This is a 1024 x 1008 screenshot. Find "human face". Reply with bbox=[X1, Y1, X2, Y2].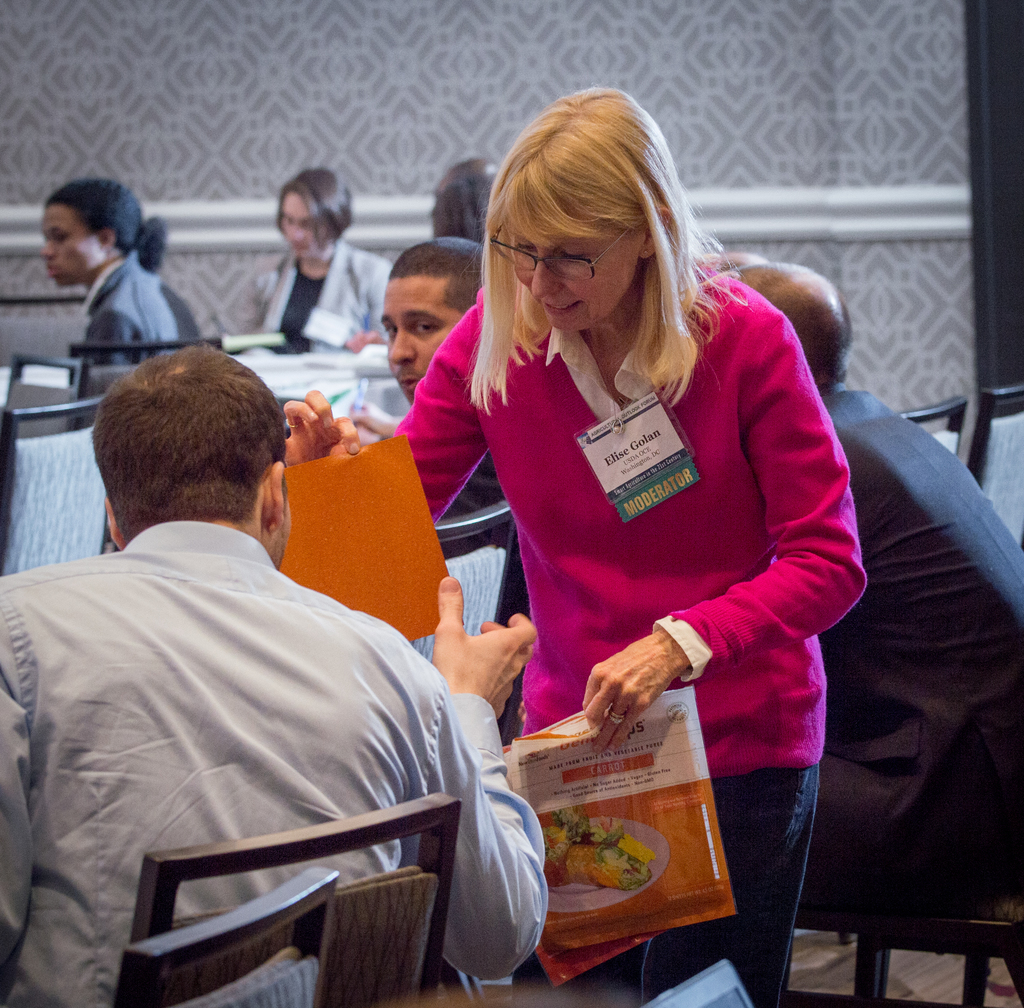
bbox=[282, 193, 314, 266].
